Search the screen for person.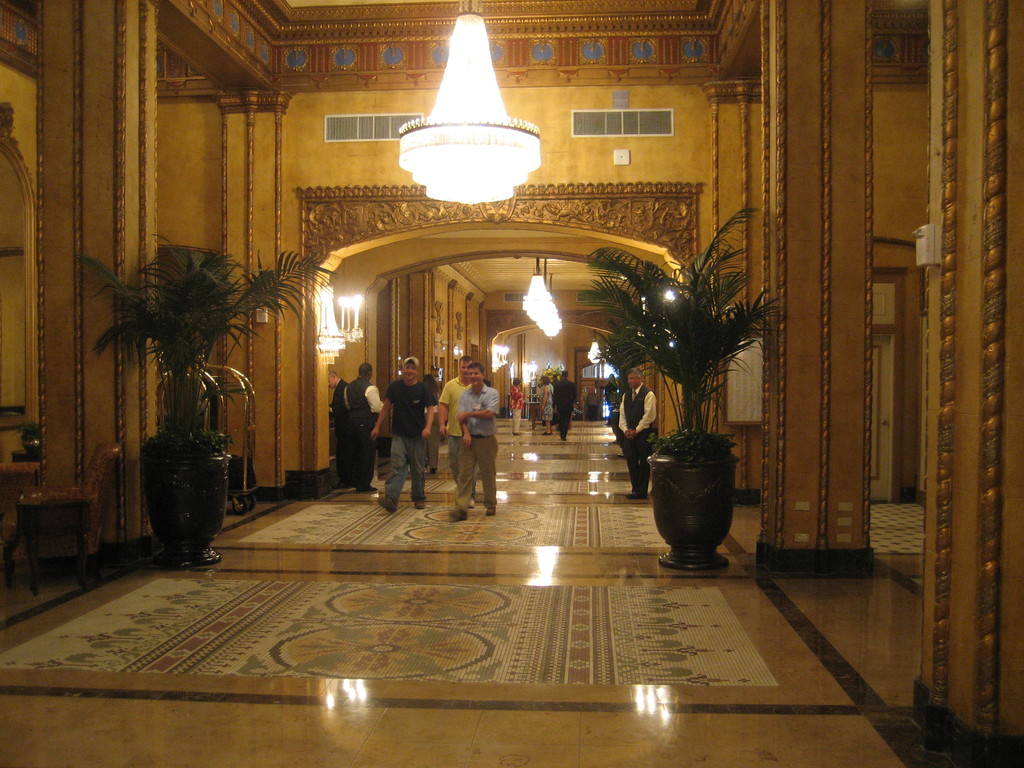
Found at bbox(538, 376, 556, 438).
